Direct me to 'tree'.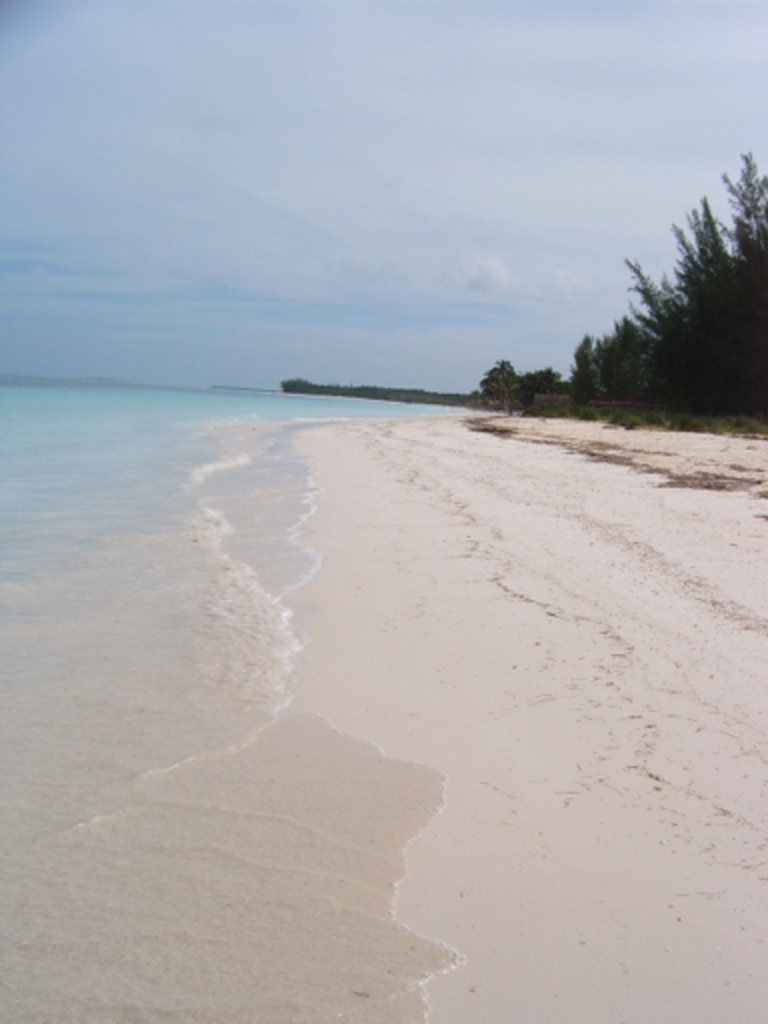
Direction: [left=524, top=364, right=580, bottom=402].
